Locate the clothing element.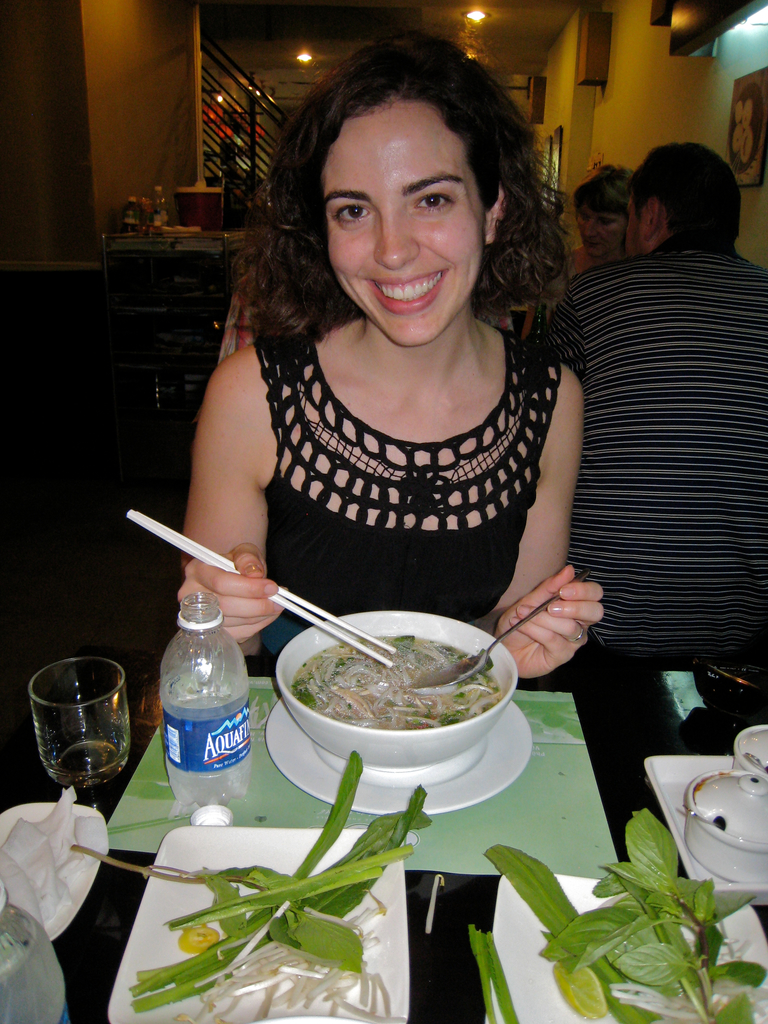
Element bbox: left=548, top=230, right=765, bottom=662.
